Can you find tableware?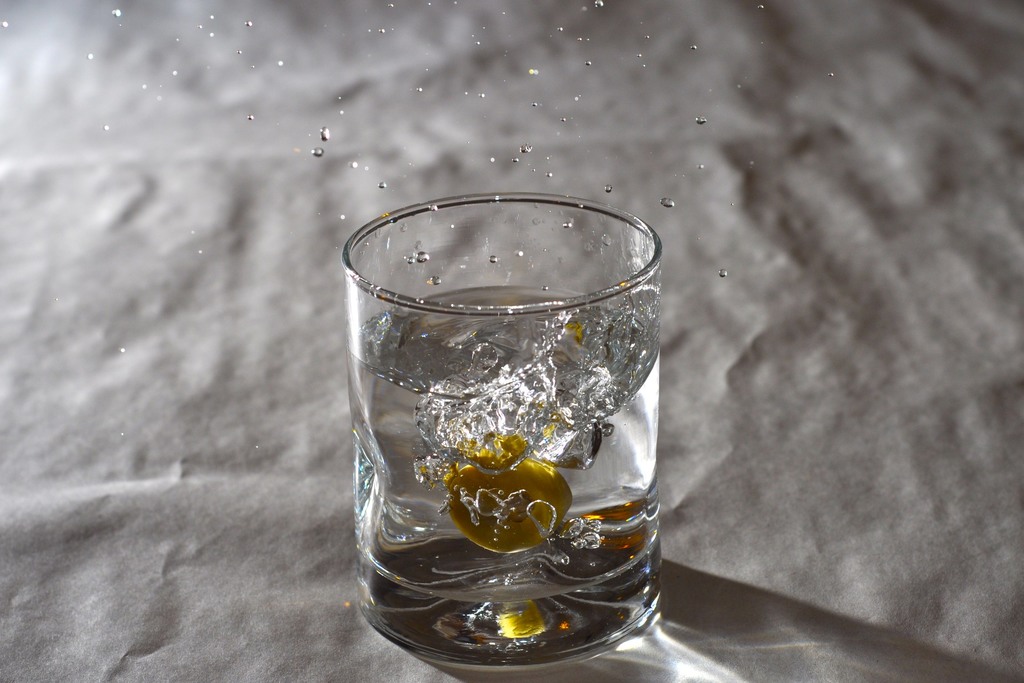
Yes, bounding box: (327,201,696,670).
